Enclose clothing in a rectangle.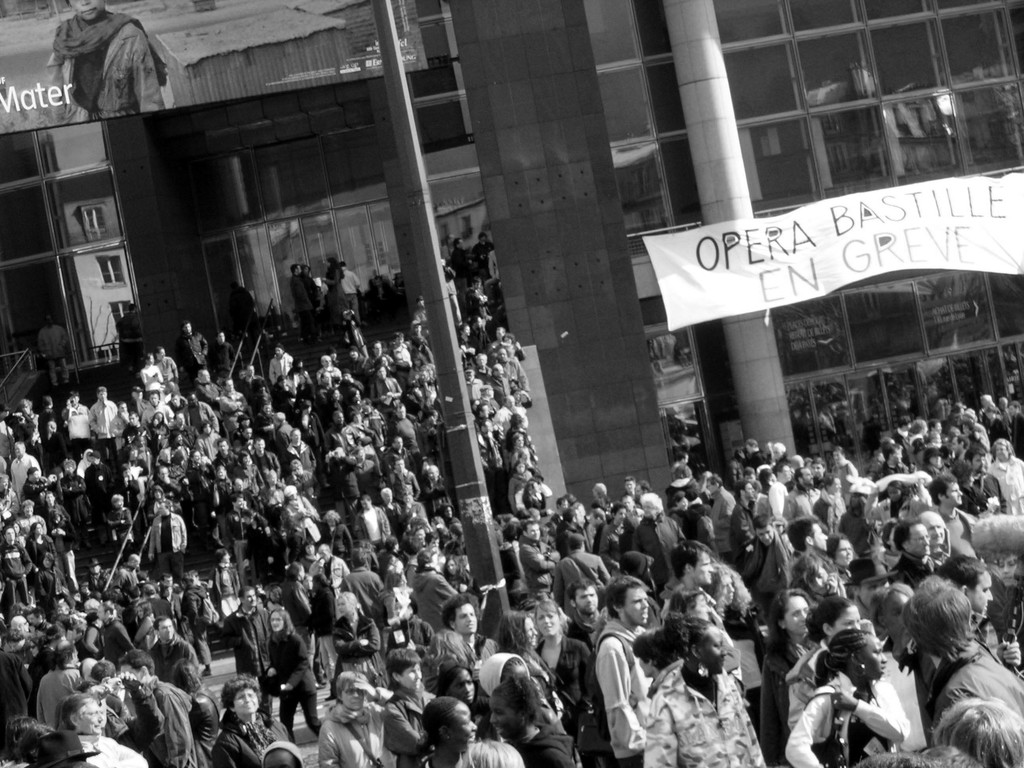
l=143, t=362, r=163, b=394.
